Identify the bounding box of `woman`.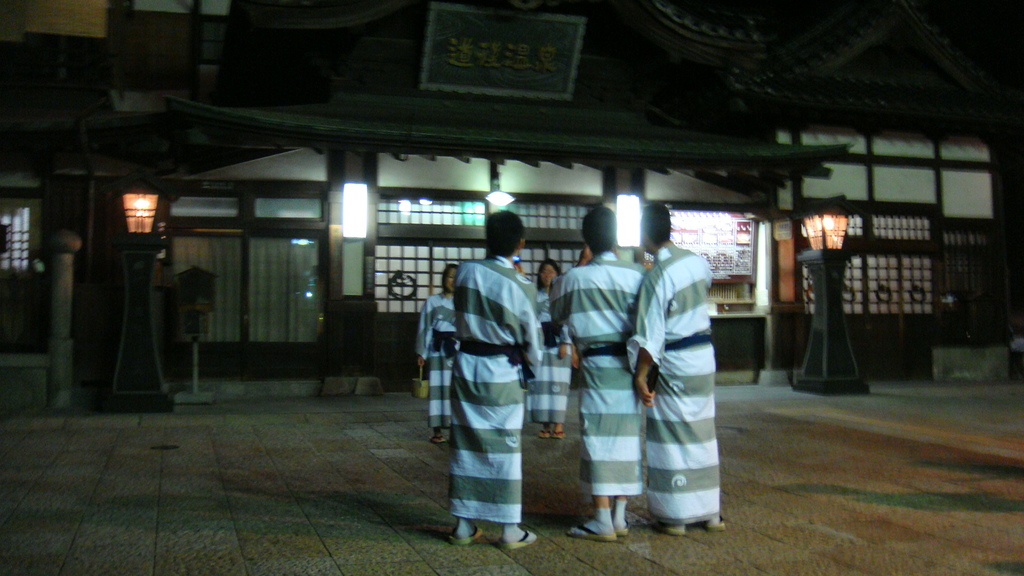
(left=415, top=263, right=468, bottom=445).
